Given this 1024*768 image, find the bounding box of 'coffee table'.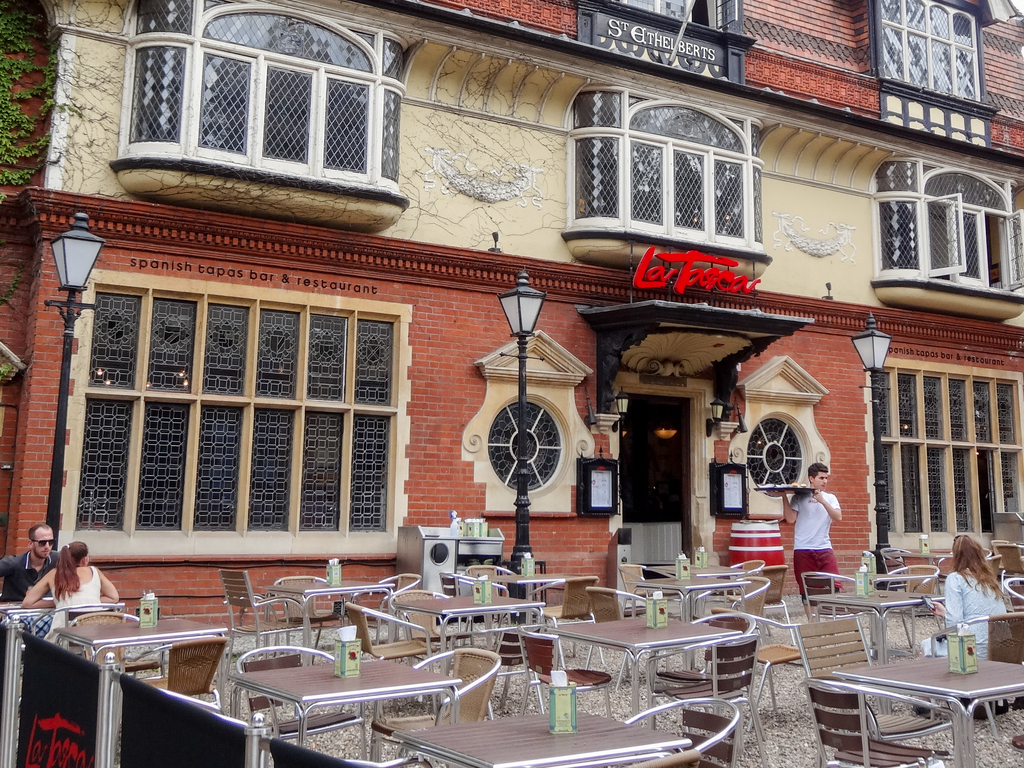
pyautogui.locateOnScreen(46, 610, 222, 767).
